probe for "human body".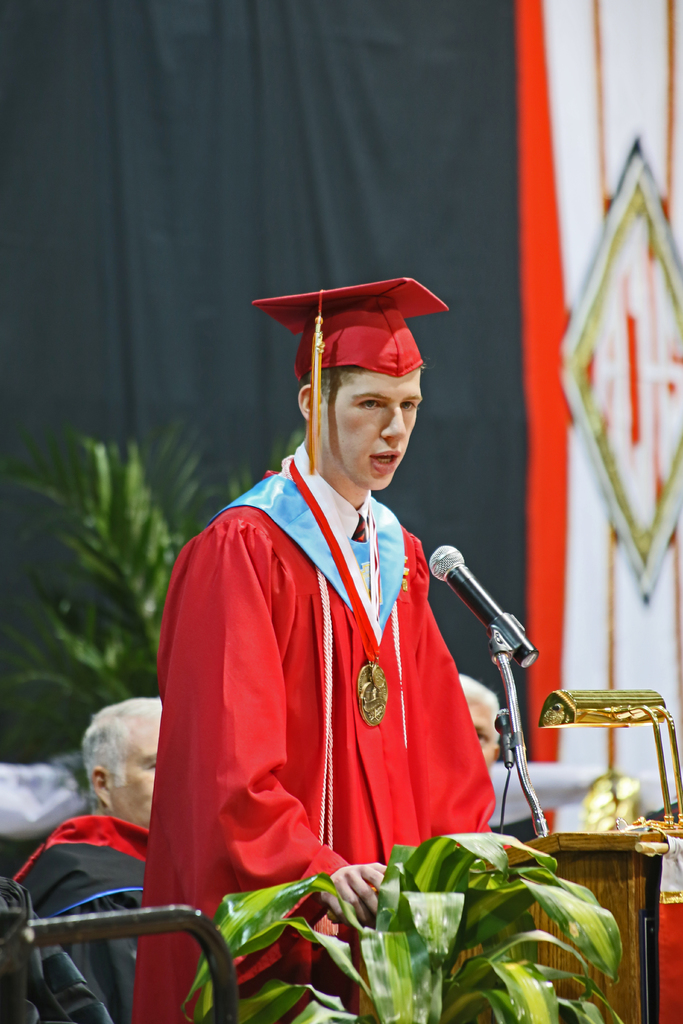
Probe result: {"left": 3, "top": 819, "right": 148, "bottom": 1023}.
